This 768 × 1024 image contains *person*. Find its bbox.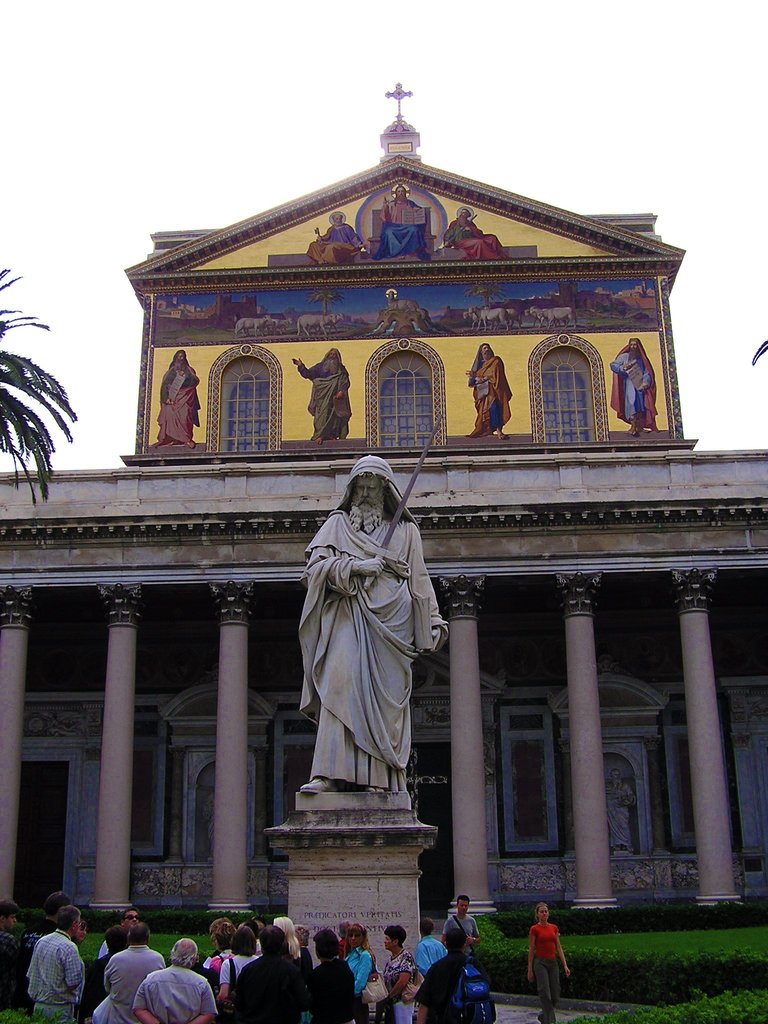
locate(525, 900, 570, 1023).
